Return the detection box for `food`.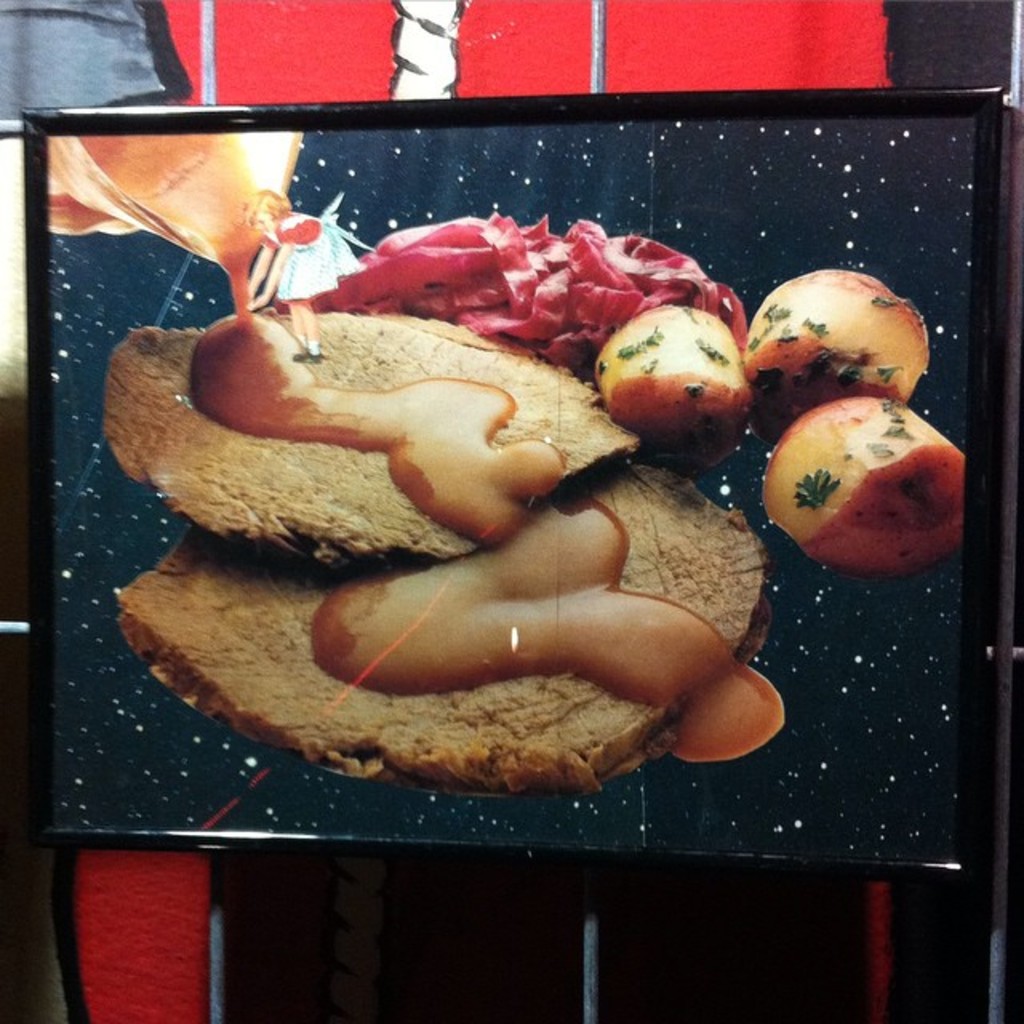
[x1=77, y1=128, x2=798, y2=768].
